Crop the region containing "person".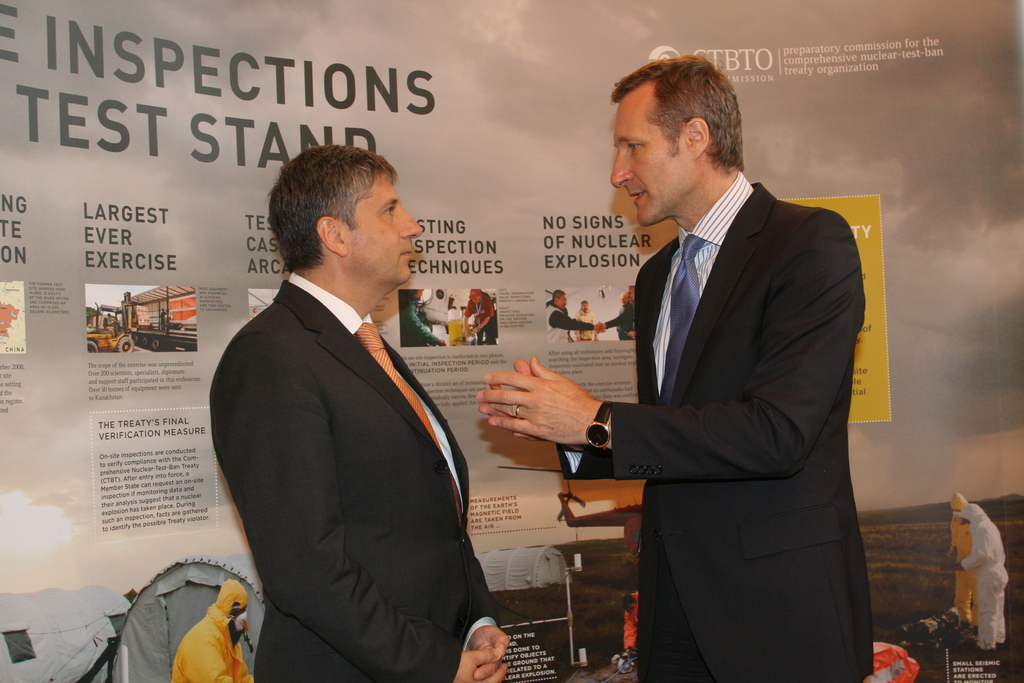
Crop region: 203:121:489:677.
